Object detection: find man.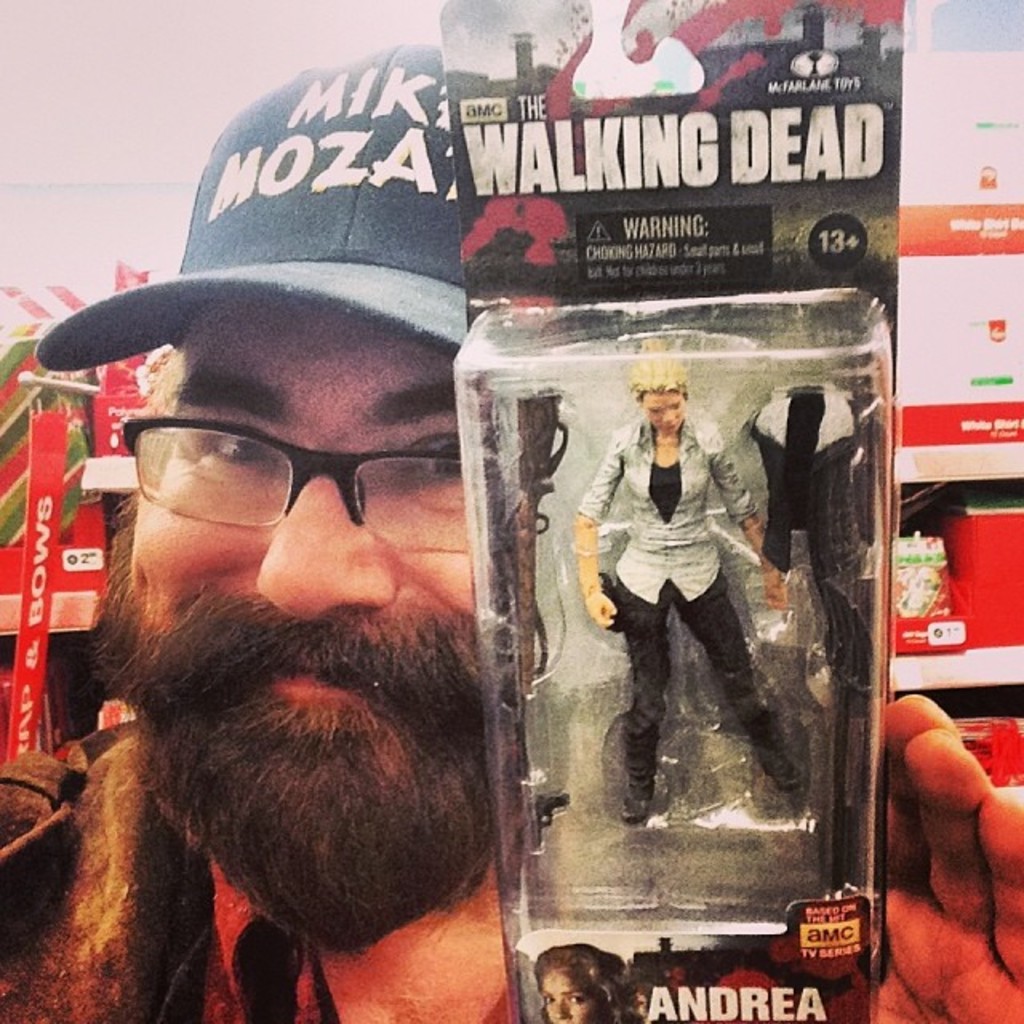
Rect(0, 46, 1022, 1022).
